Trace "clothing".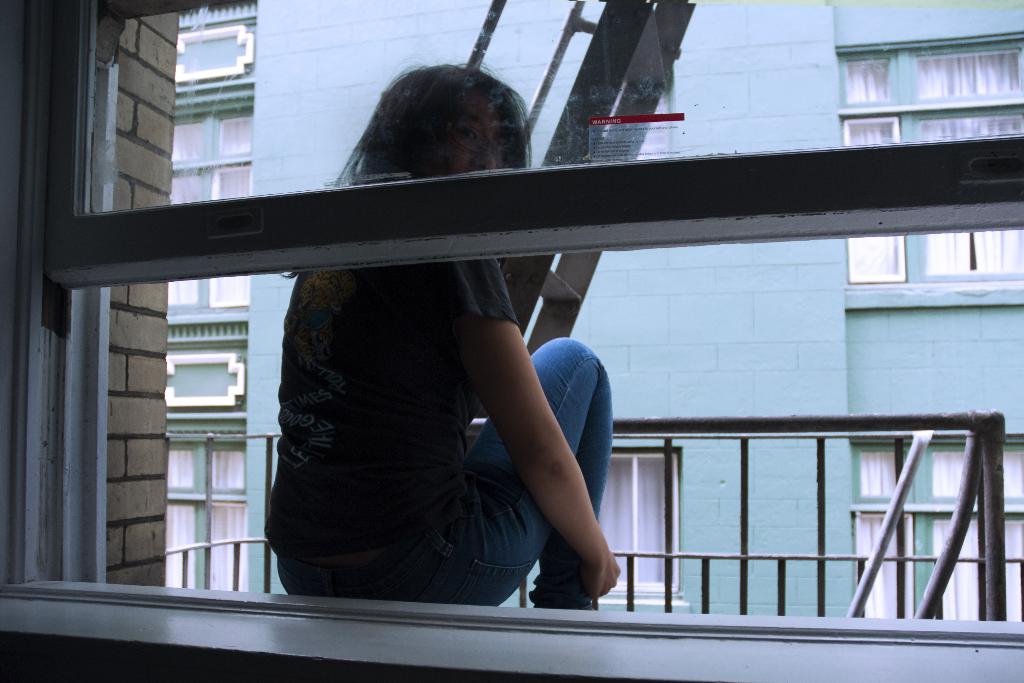
Traced to pyautogui.locateOnScreen(242, 245, 615, 602).
